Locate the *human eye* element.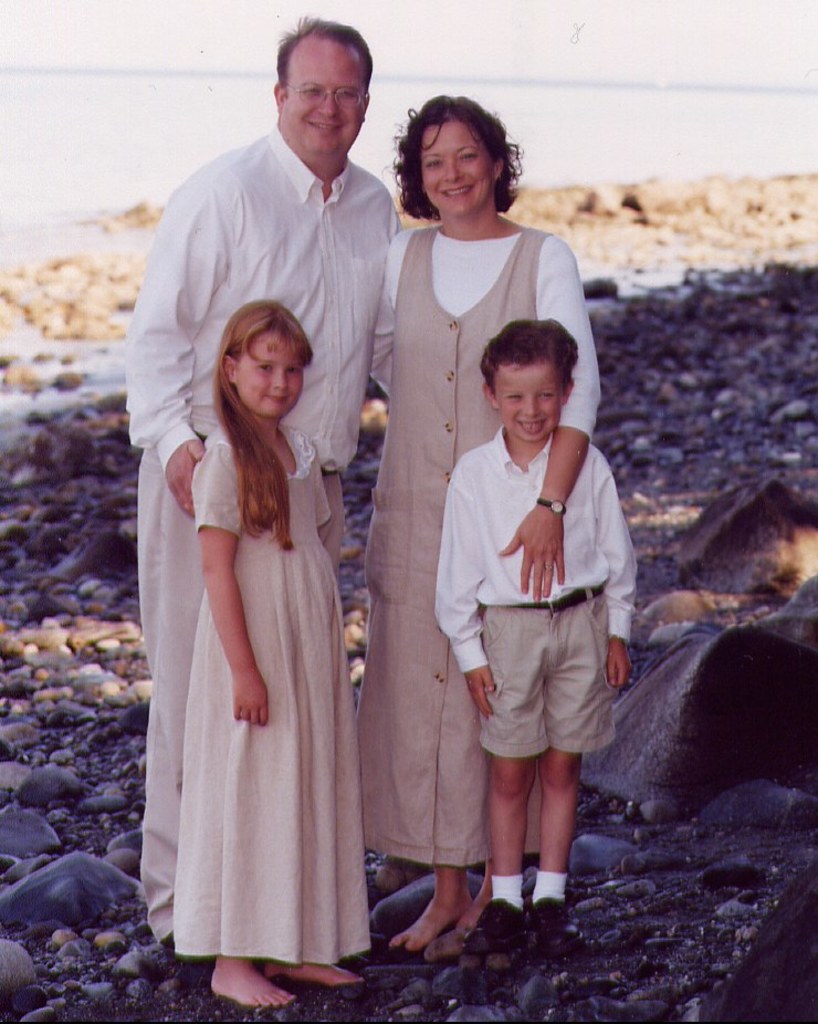
Element bbox: left=421, top=151, right=440, bottom=173.
